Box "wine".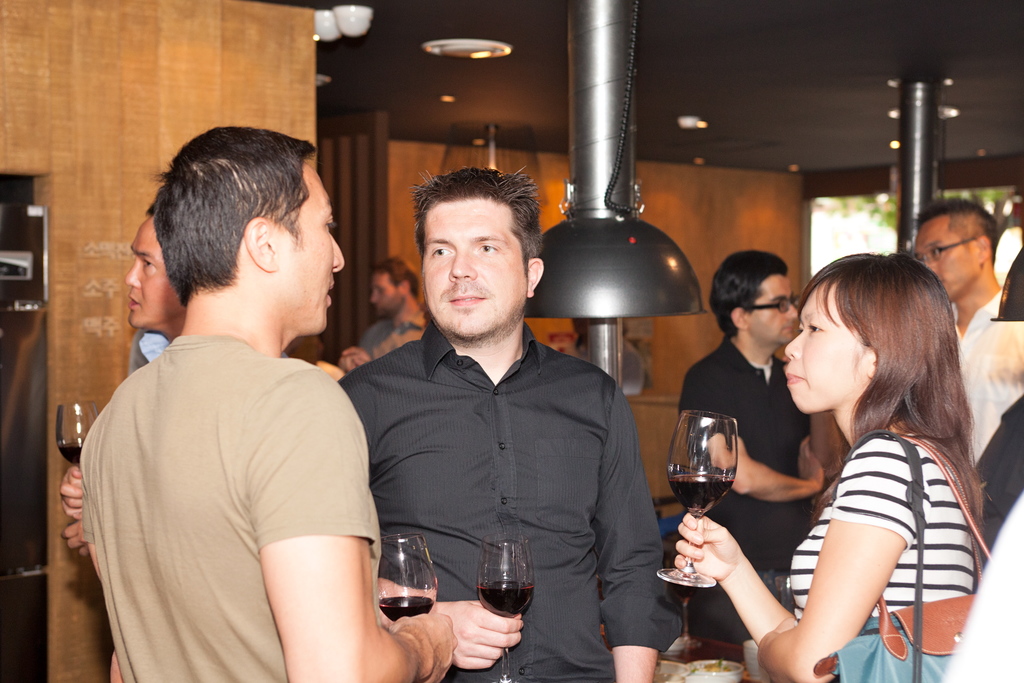
[x1=58, y1=441, x2=84, y2=465].
